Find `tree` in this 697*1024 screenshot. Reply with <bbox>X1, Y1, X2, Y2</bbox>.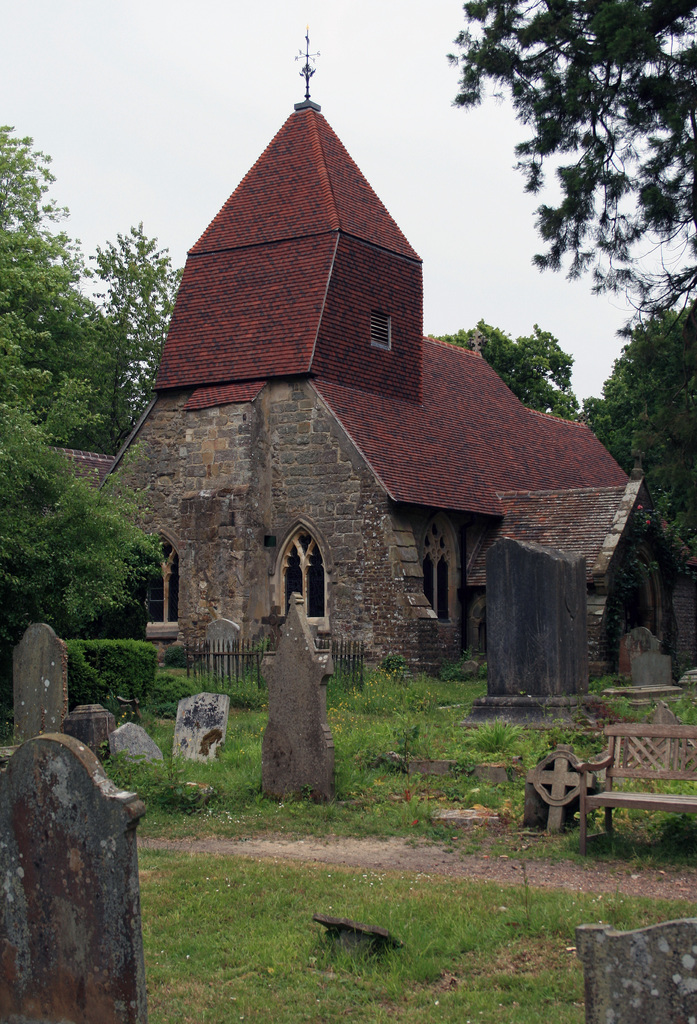
<bbox>473, 20, 678, 394</bbox>.
